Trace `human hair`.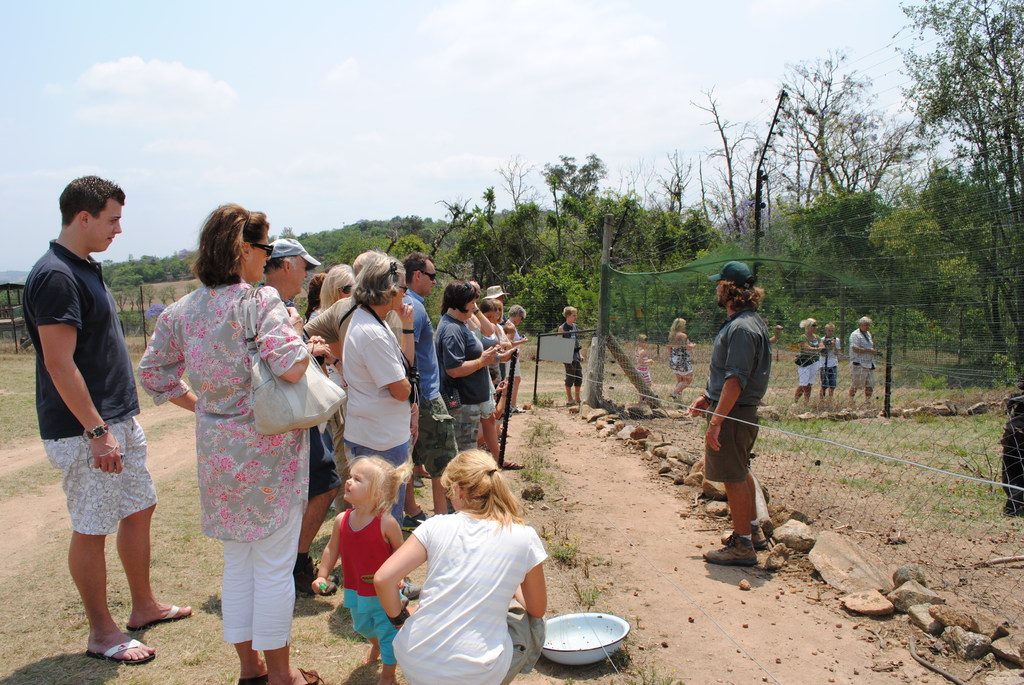
Traced to left=404, top=251, right=431, bottom=279.
